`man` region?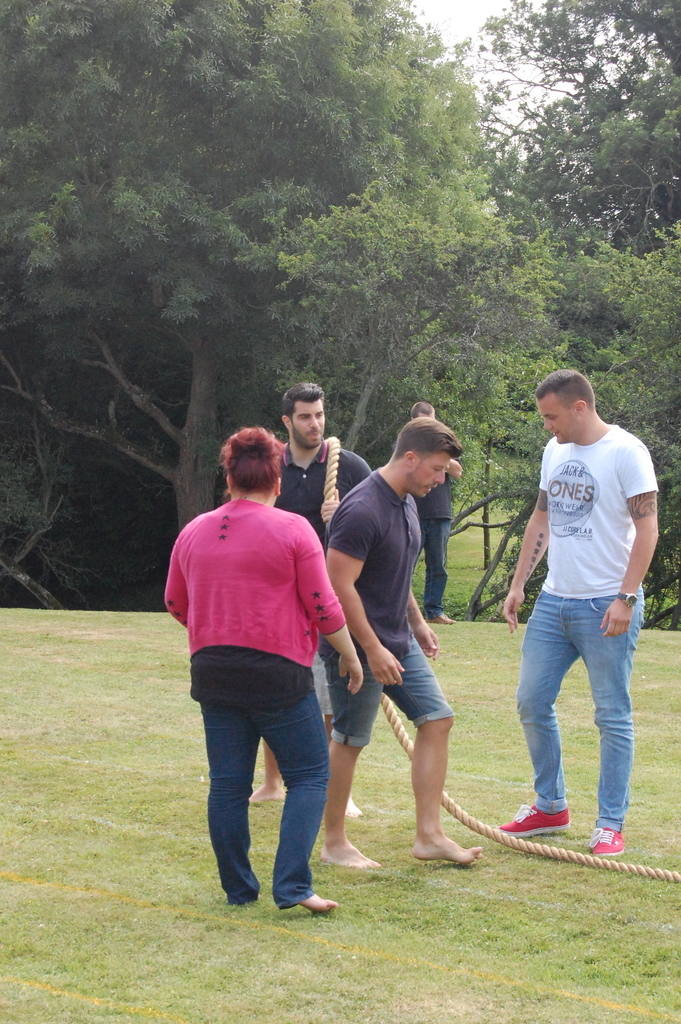
233/377/374/806
